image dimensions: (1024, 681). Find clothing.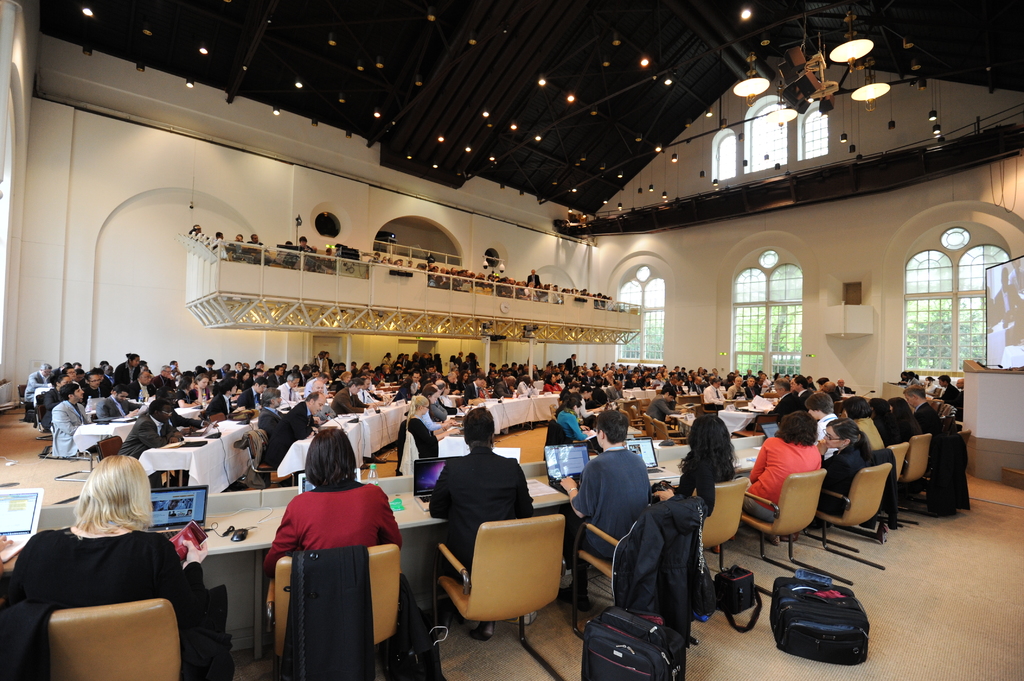
{"x1": 850, "y1": 405, "x2": 890, "y2": 453}.
